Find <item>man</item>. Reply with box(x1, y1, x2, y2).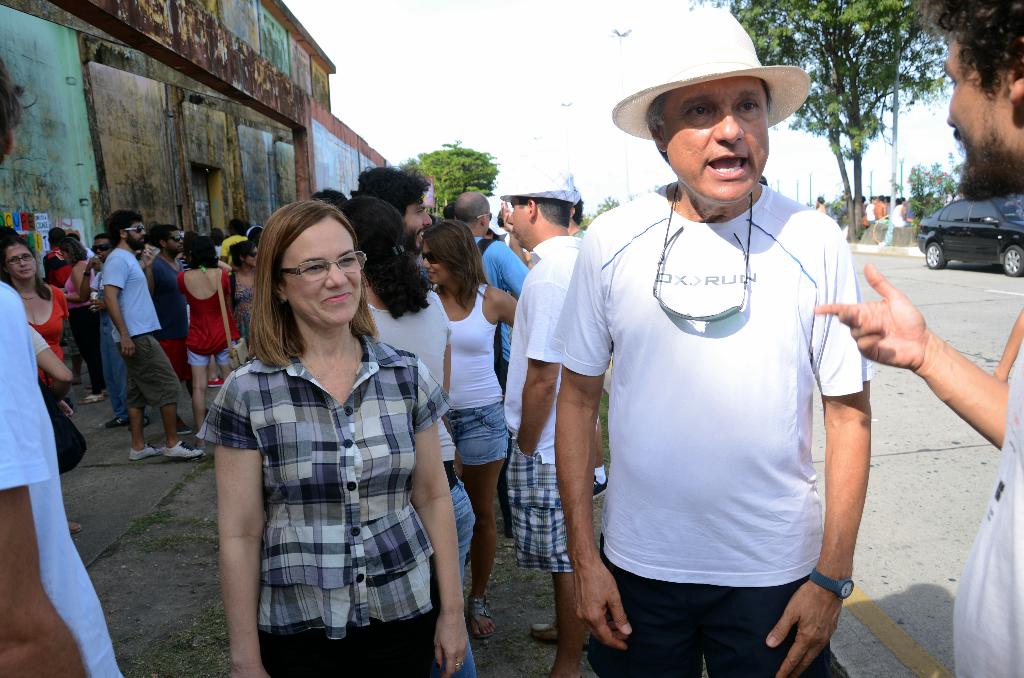
box(220, 218, 249, 266).
